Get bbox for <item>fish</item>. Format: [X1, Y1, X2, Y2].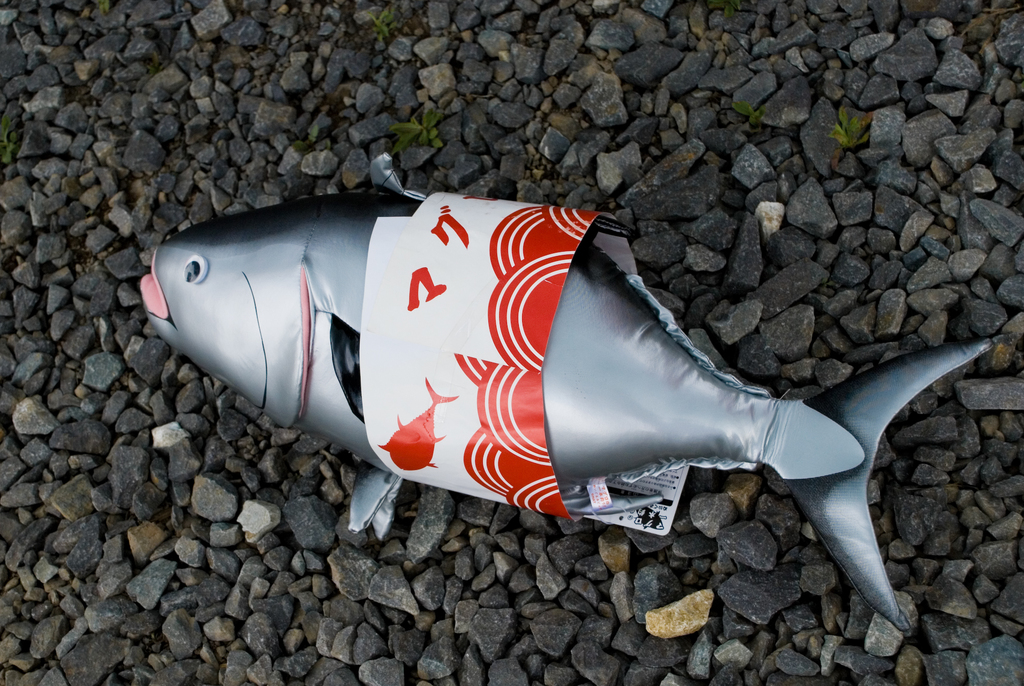
[138, 165, 1002, 641].
